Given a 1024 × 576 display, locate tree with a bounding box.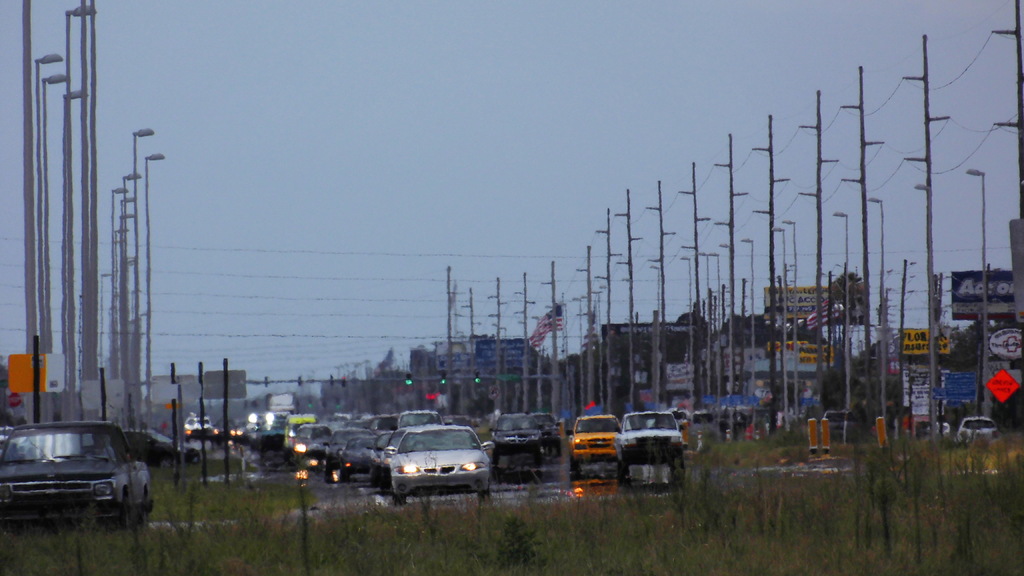
Located: detection(719, 314, 805, 351).
